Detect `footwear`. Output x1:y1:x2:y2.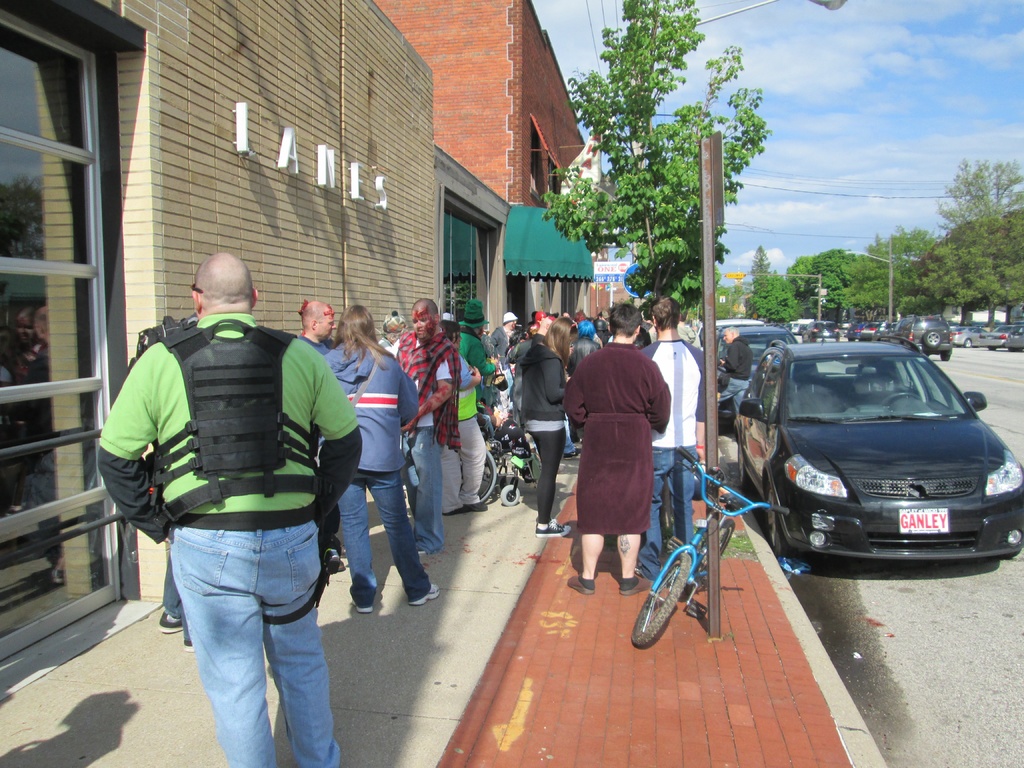
566:575:596:596.
